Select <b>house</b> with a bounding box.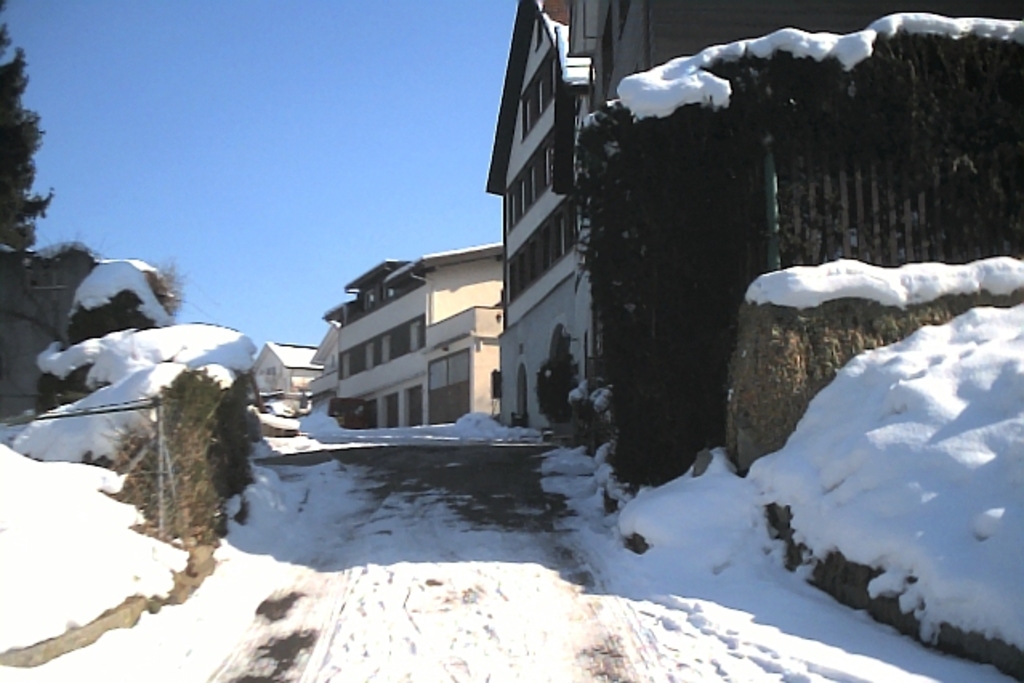
x1=494, y1=0, x2=596, y2=428.
